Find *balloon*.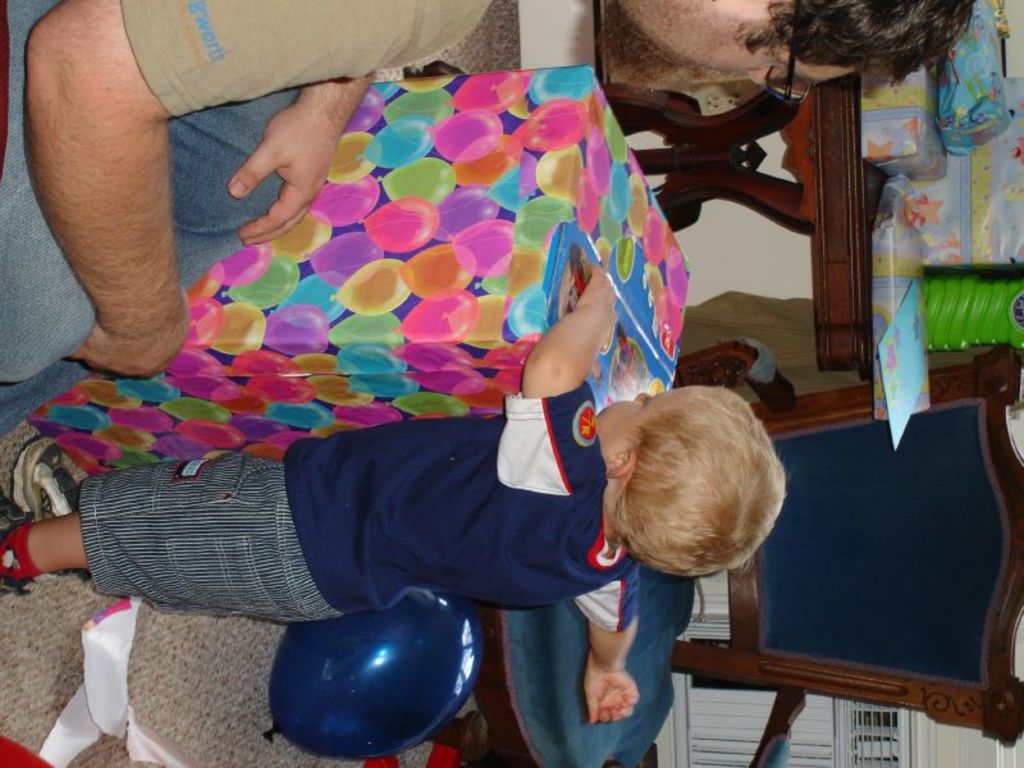
rect(262, 591, 480, 756).
